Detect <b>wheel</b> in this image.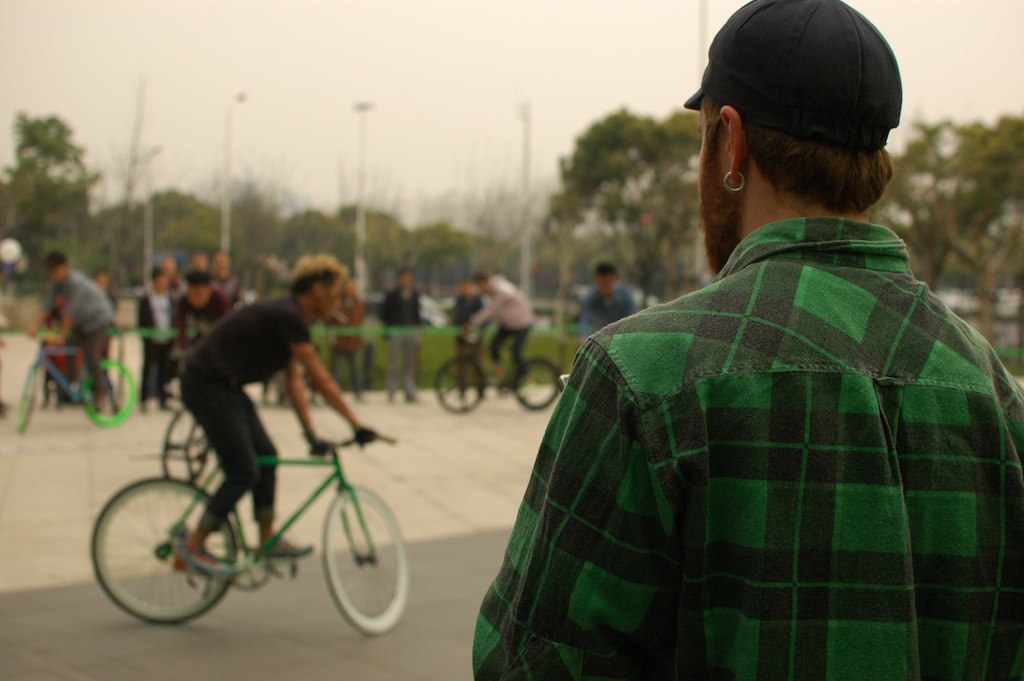
Detection: 13 356 33 427.
